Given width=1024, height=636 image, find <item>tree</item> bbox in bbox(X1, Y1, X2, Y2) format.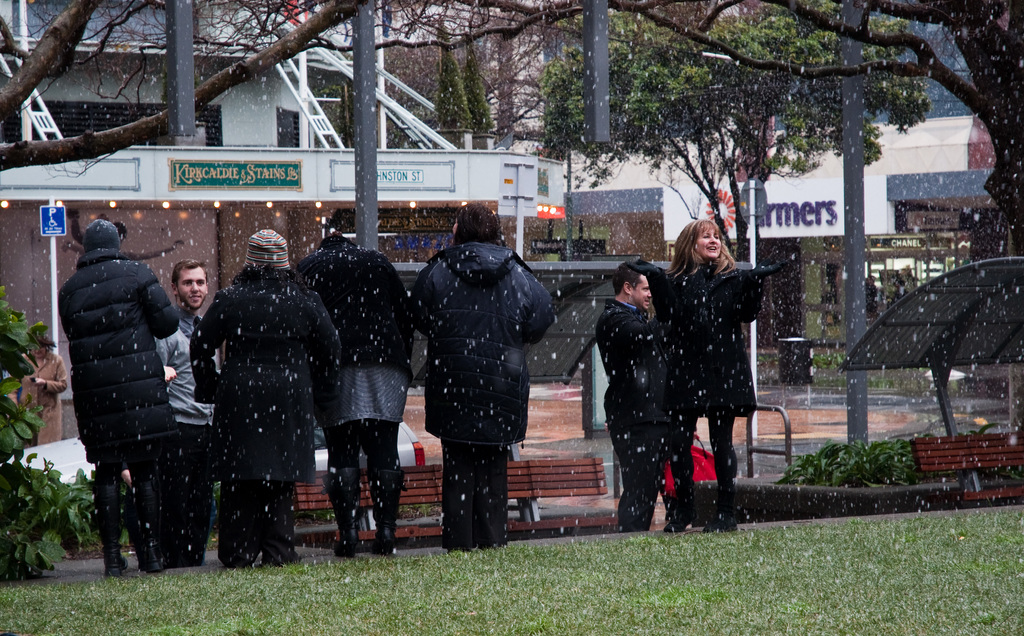
bbox(435, 13, 471, 128).
